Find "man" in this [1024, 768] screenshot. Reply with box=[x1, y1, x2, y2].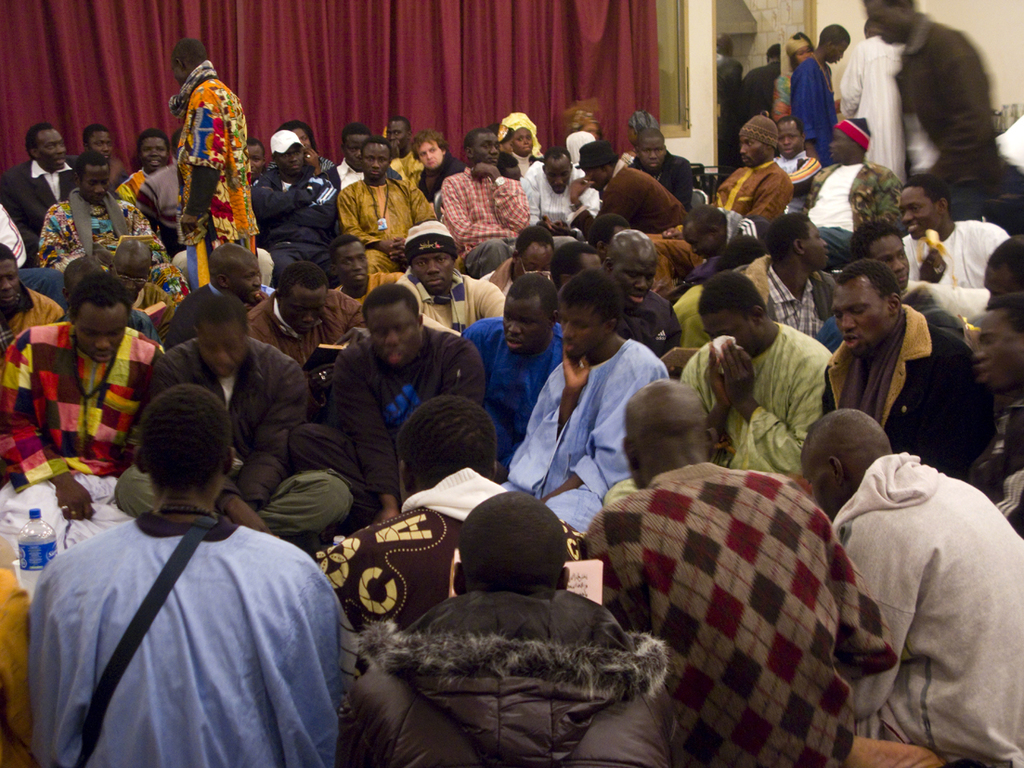
box=[857, 0, 1023, 230].
